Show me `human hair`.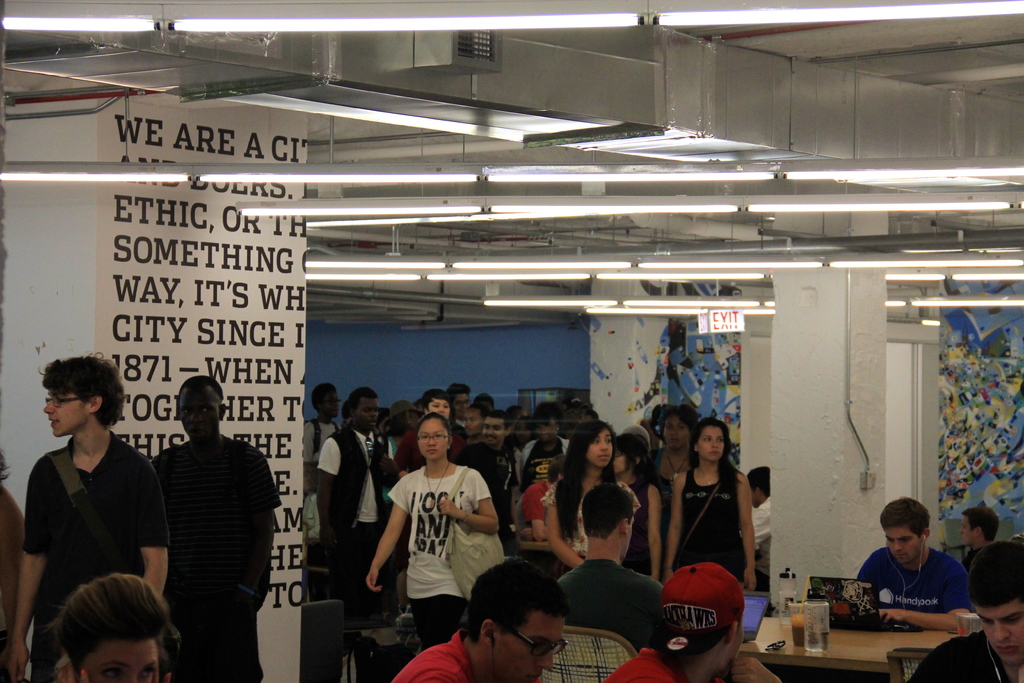
`human hair` is here: [left=382, top=409, right=412, bottom=441].
